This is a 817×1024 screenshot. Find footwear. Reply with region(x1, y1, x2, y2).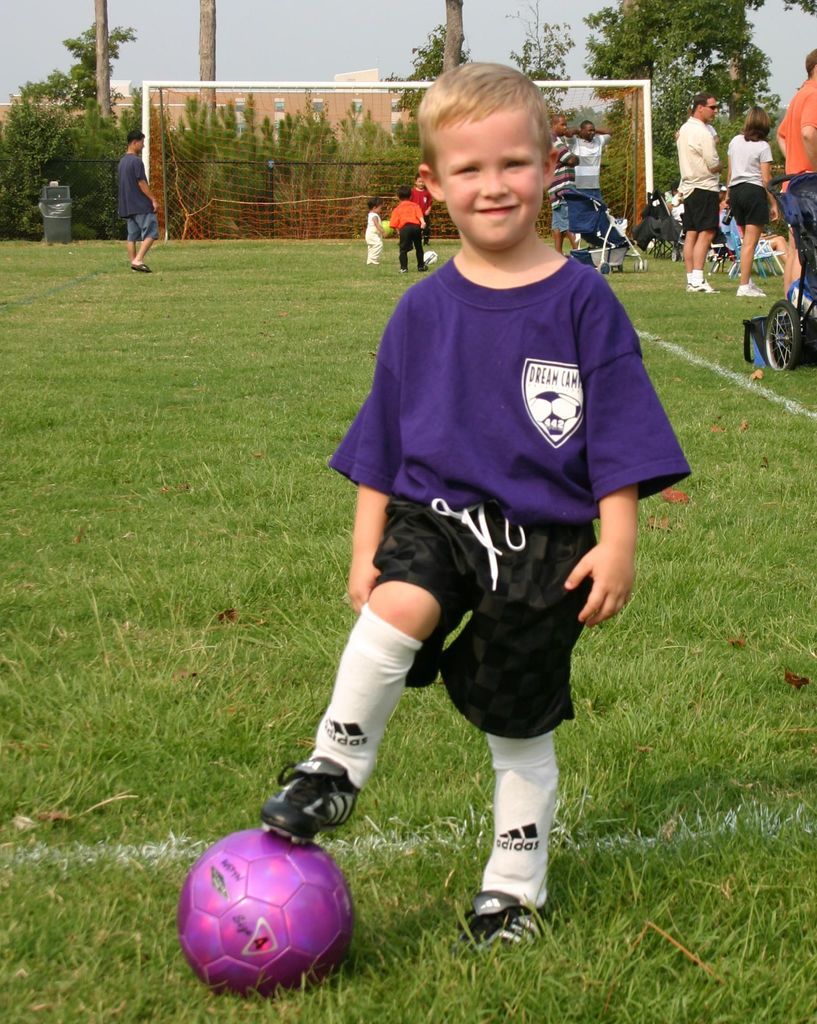
region(739, 284, 766, 300).
